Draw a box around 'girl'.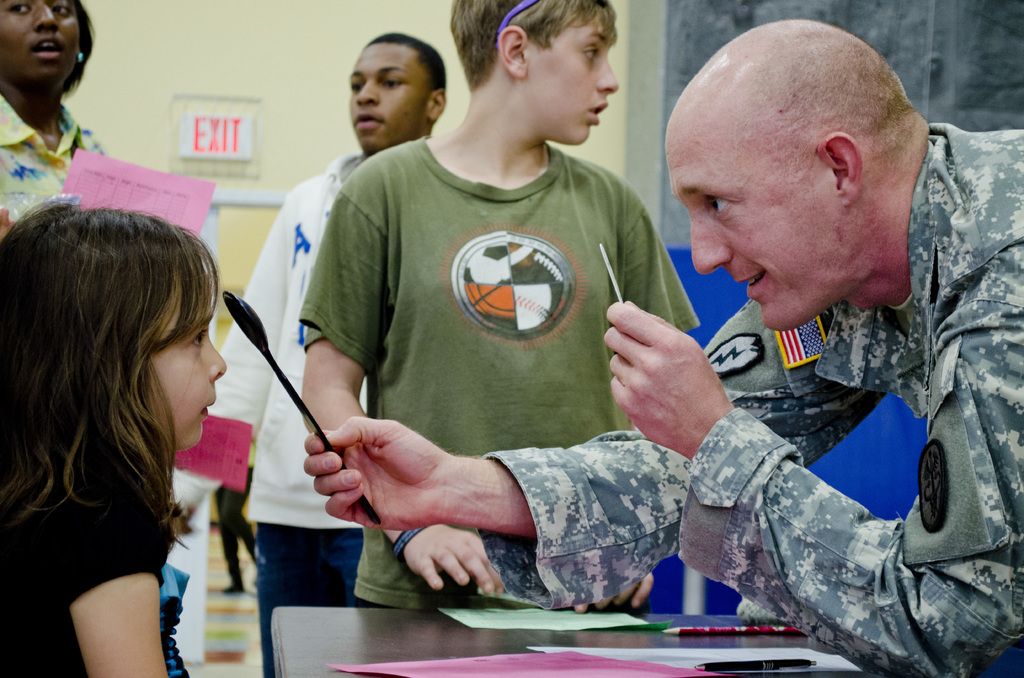
l=0, t=191, r=227, b=677.
